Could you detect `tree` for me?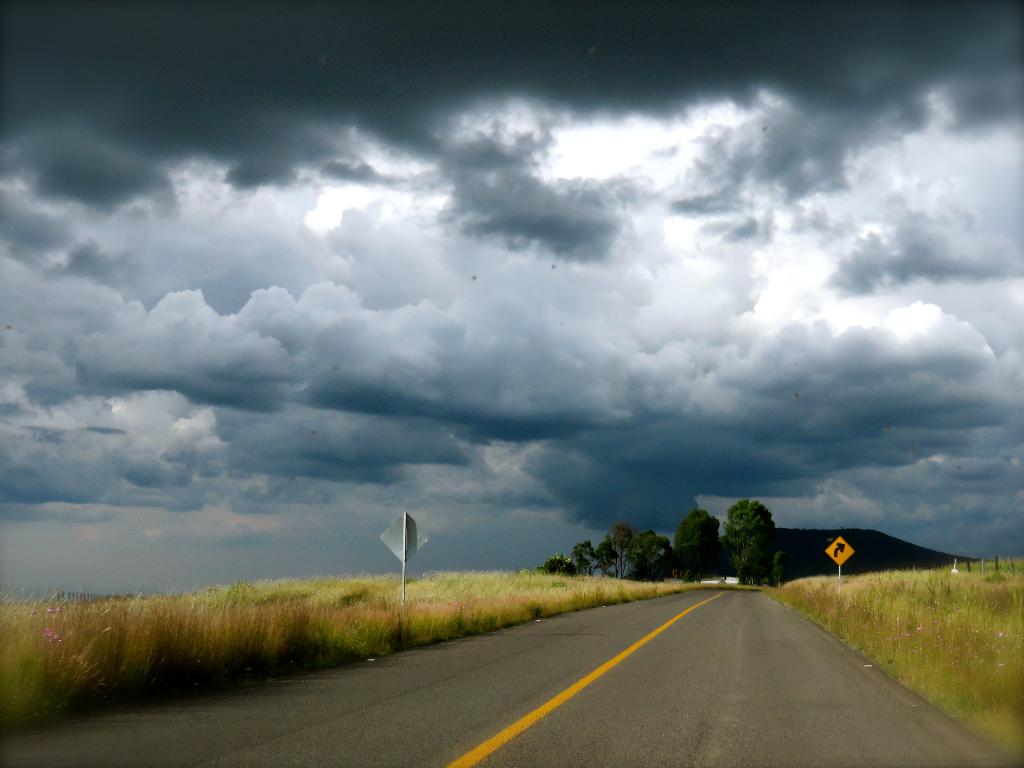
Detection result: x1=572, y1=537, x2=595, y2=577.
